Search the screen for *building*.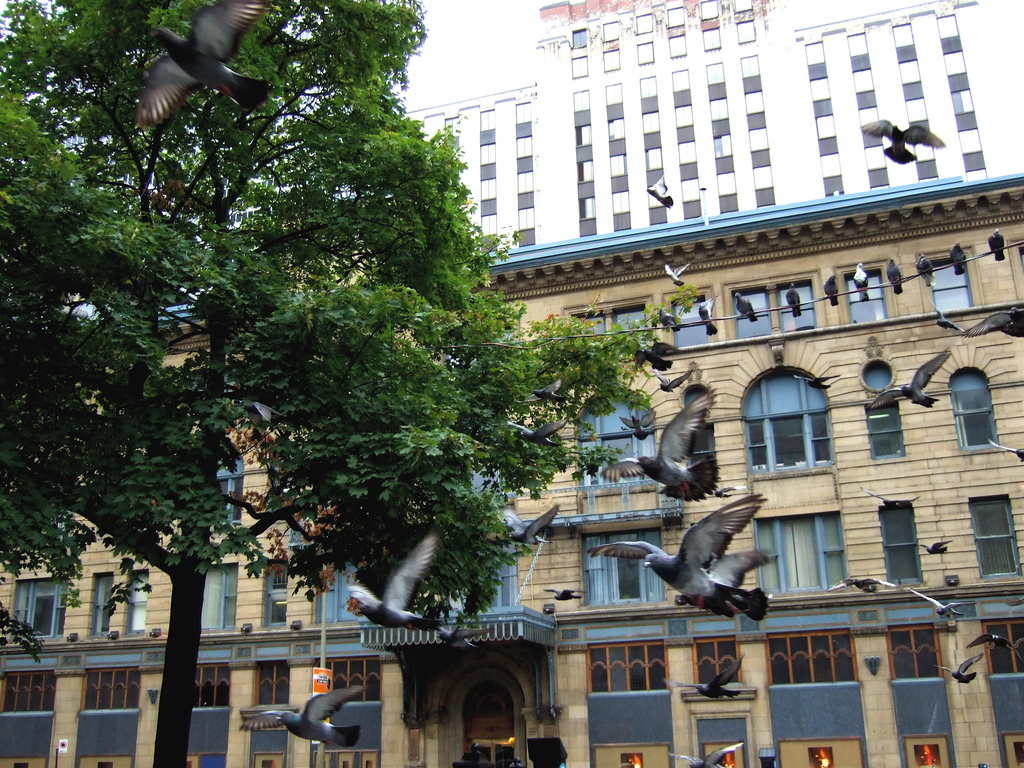
Found at locate(399, 0, 982, 255).
